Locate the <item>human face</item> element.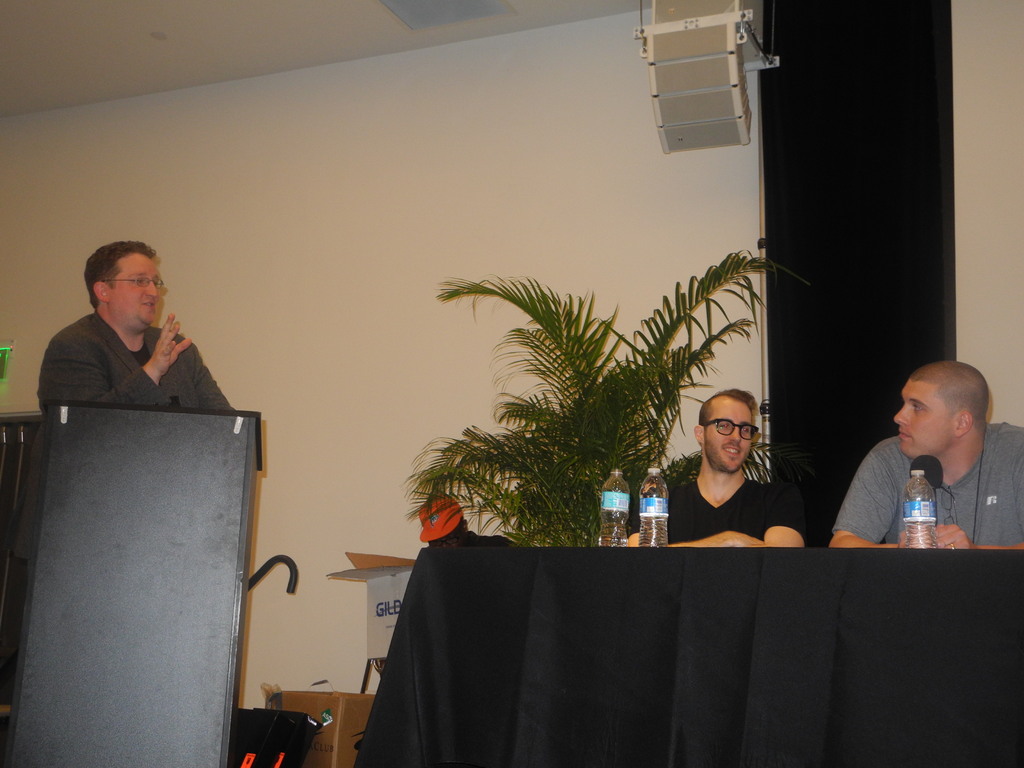
Element bbox: [x1=701, y1=397, x2=754, y2=466].
